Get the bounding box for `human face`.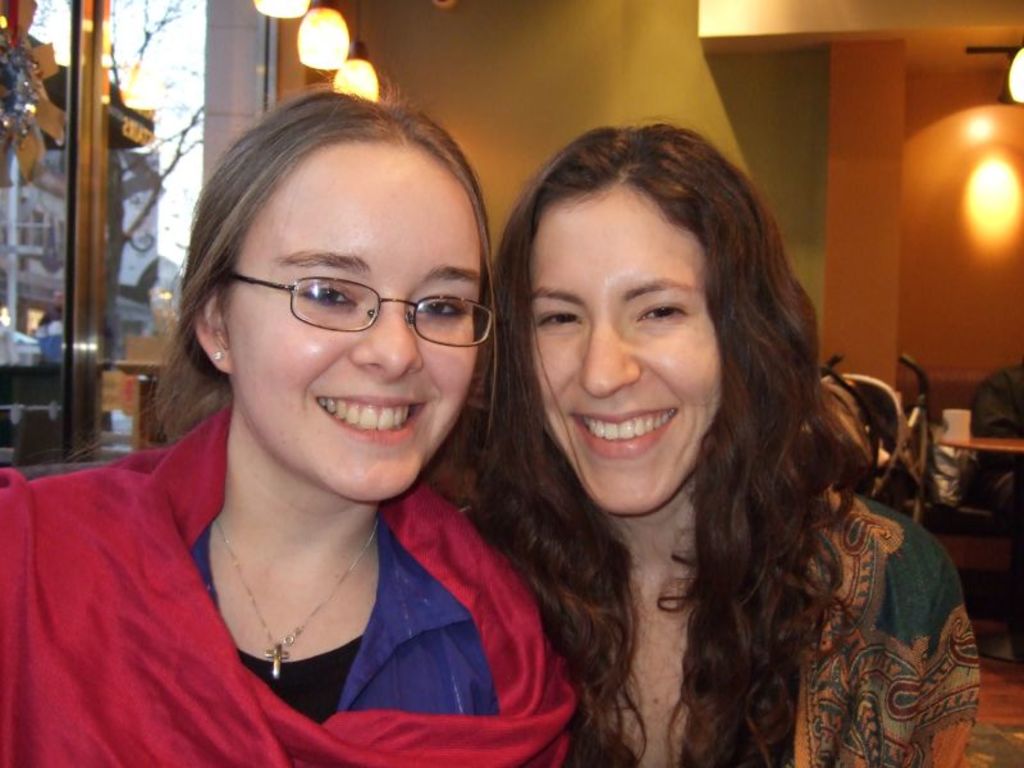
locate(525, 179, 750, 504).
